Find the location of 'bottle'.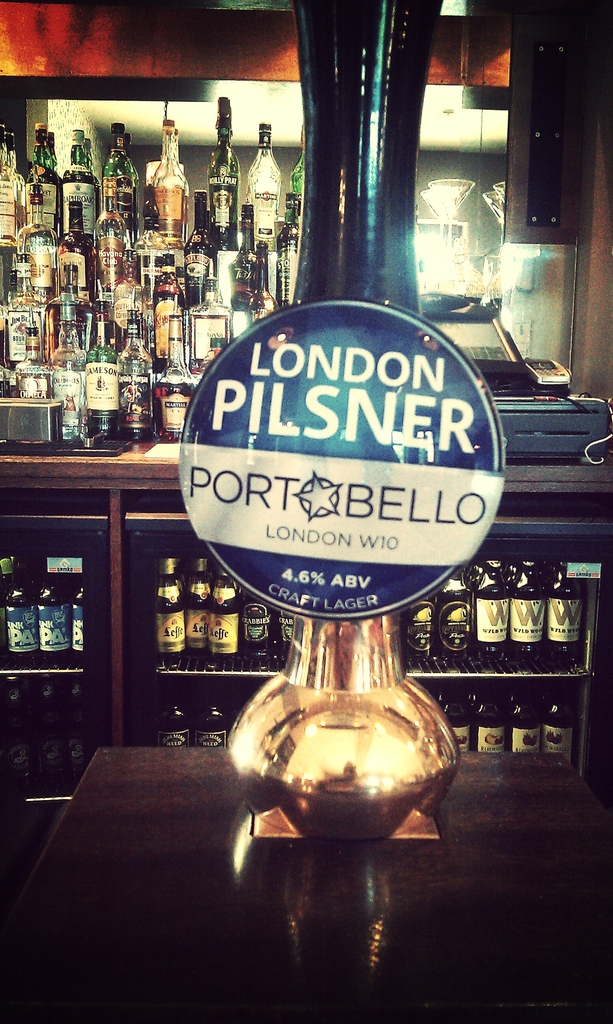
Location: BBox(436, 571, 474, 658).
